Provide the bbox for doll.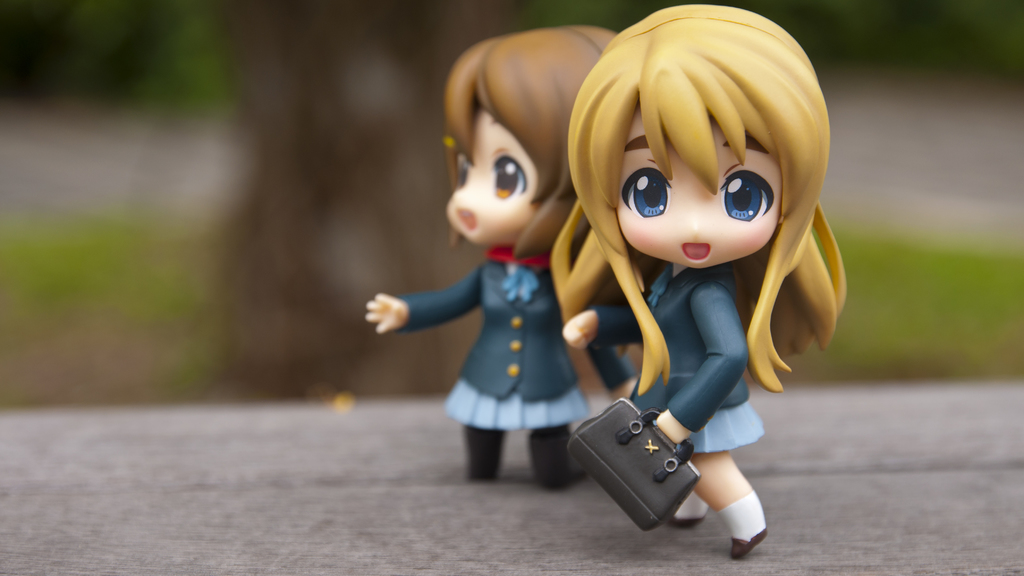
box(385, 17, 604, 504).
